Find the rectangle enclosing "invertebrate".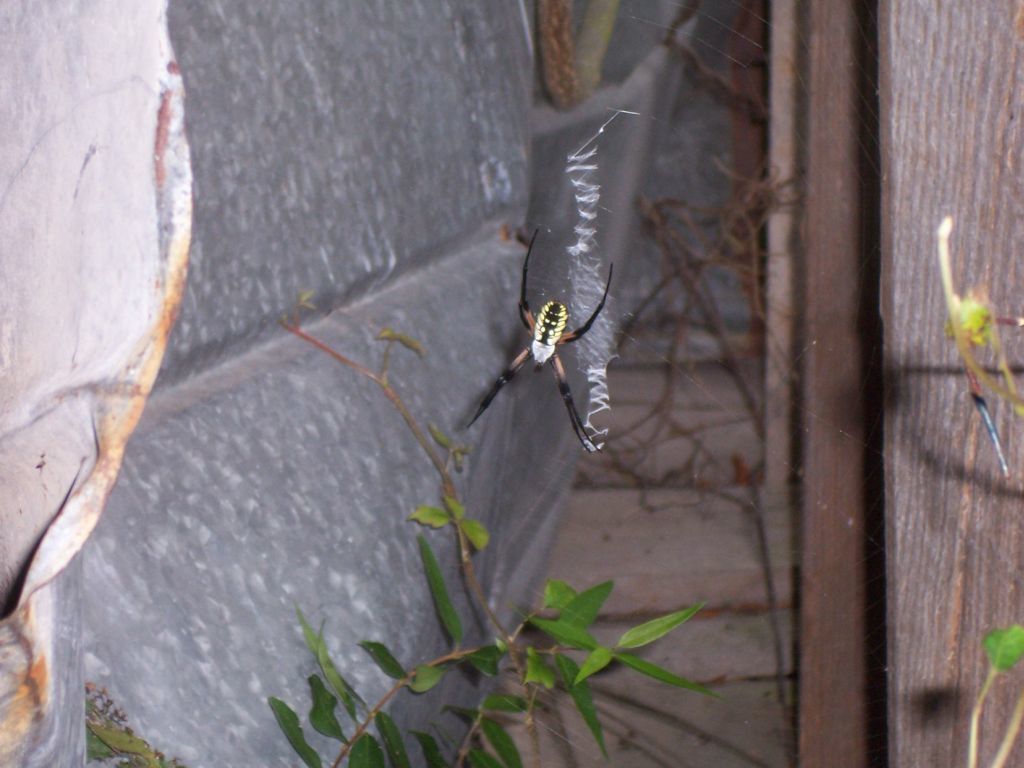
{"x1": 466, "y1": 222, "x2": 615, "y2": 450}.
